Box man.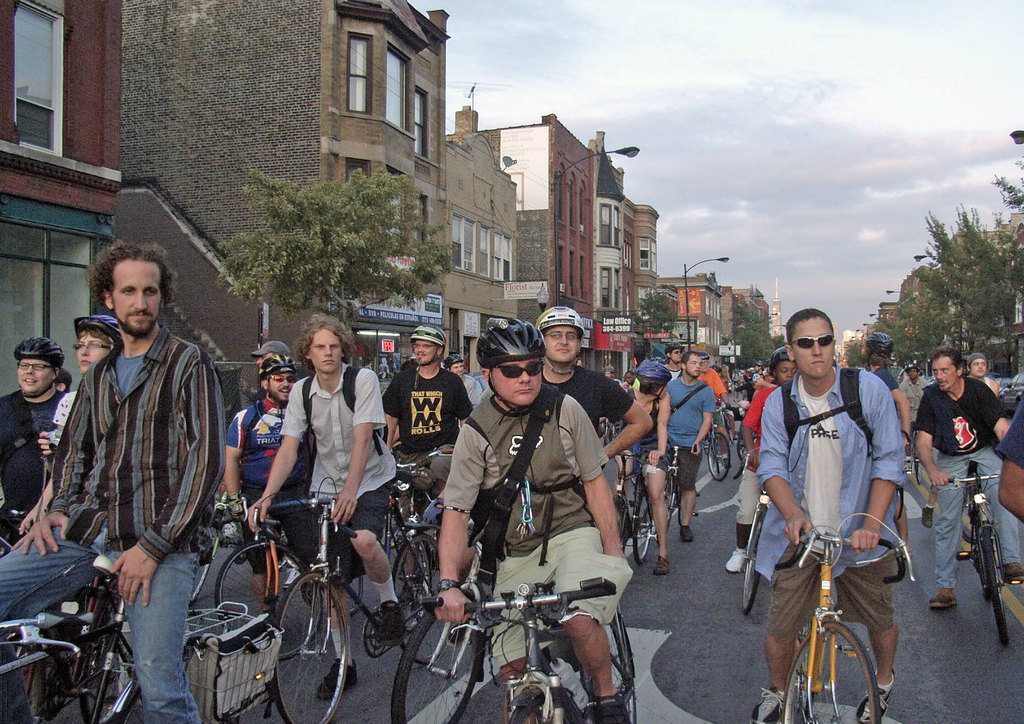
916, 346, 1023, 607.
